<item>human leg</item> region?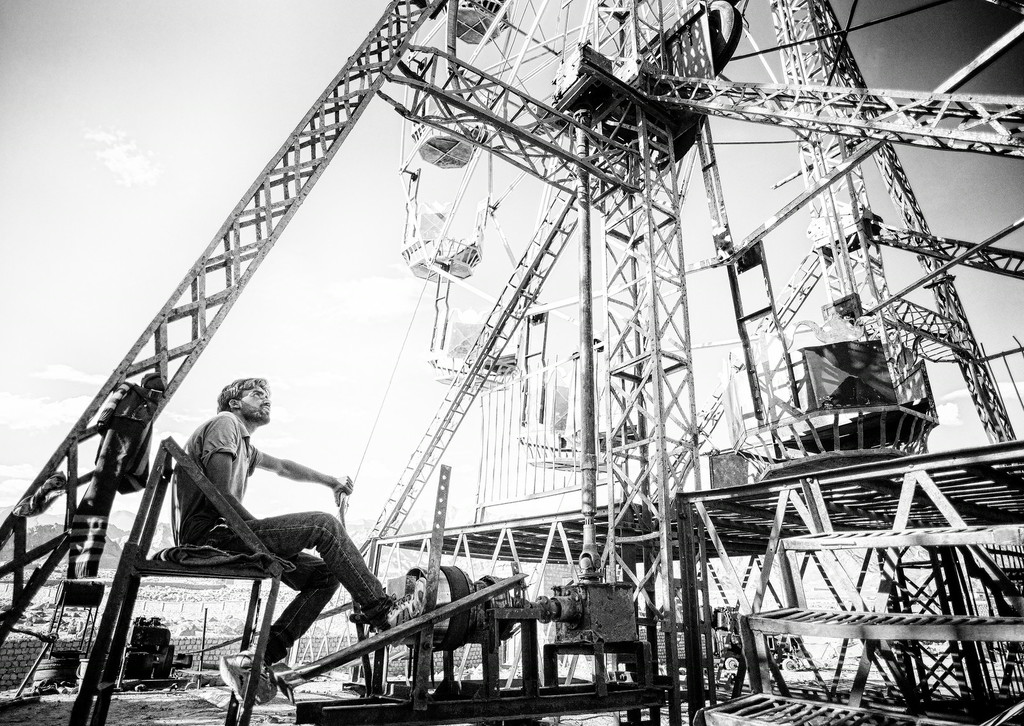
bbox(215, 553, 339, 700)
